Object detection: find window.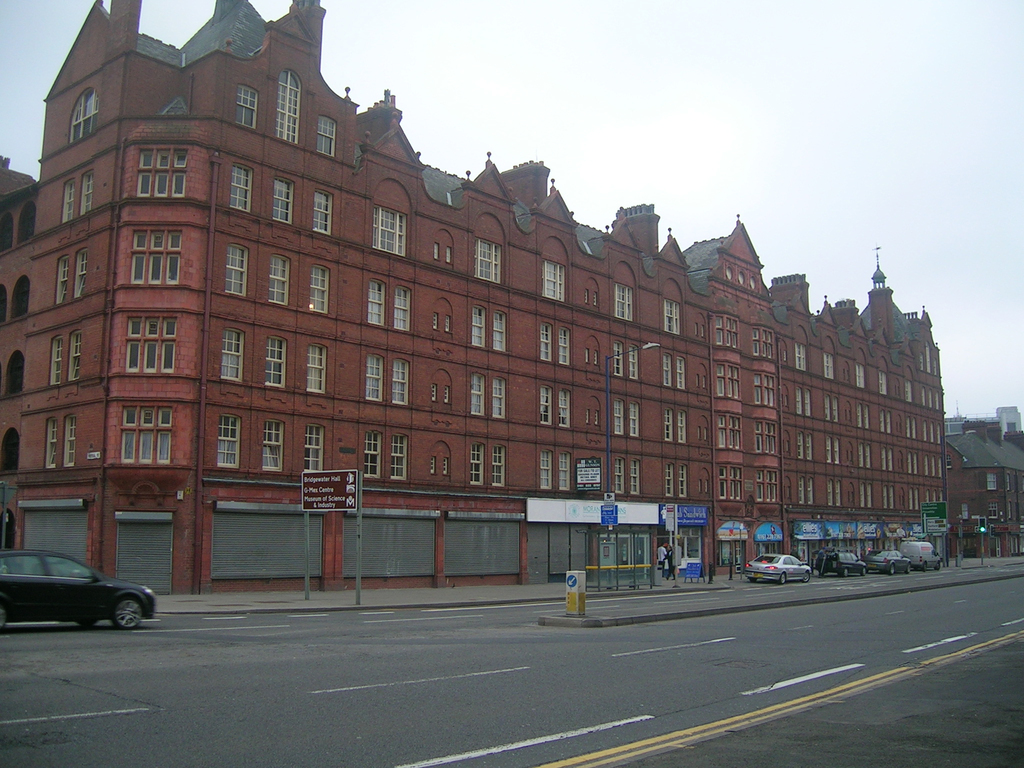
box=[541, 324, 551, 360].
